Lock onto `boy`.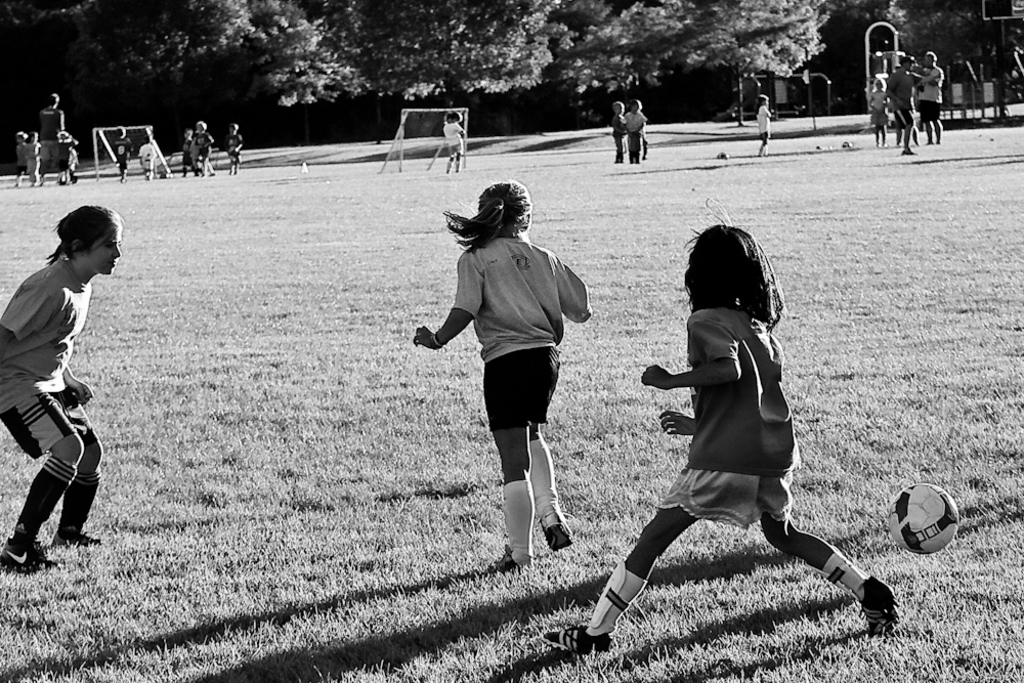
Locked: rect(225, 124, 244, 174).
